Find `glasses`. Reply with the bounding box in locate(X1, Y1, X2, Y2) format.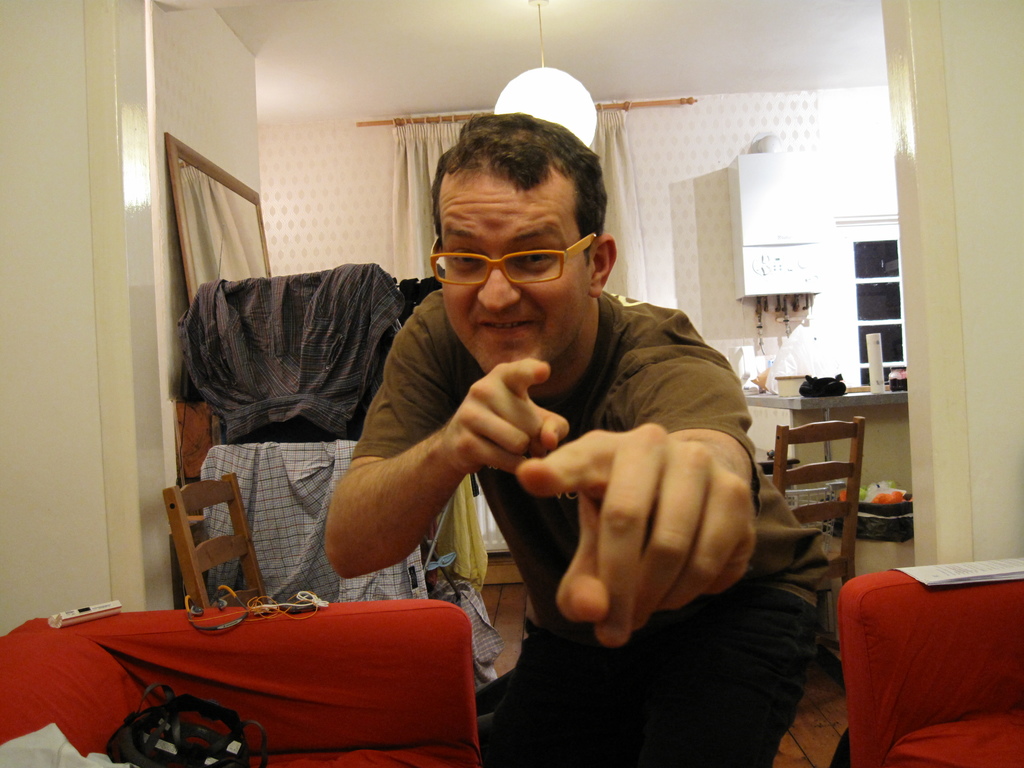
locate(420, 228, 609, 290).
